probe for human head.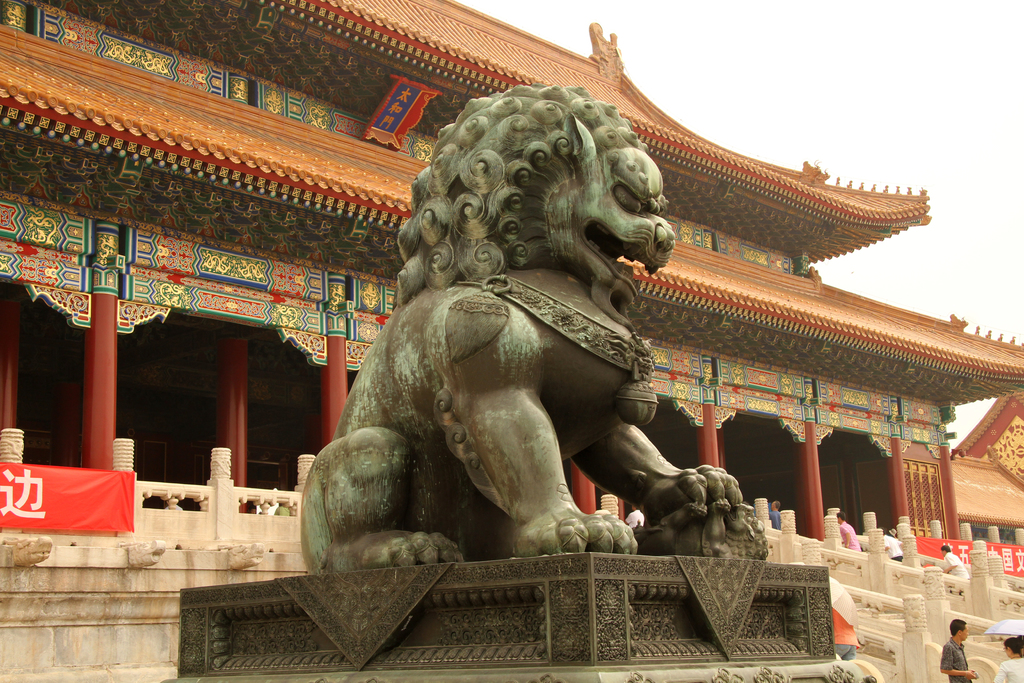
Probe result: Rect(940, 545, 952, 555).
